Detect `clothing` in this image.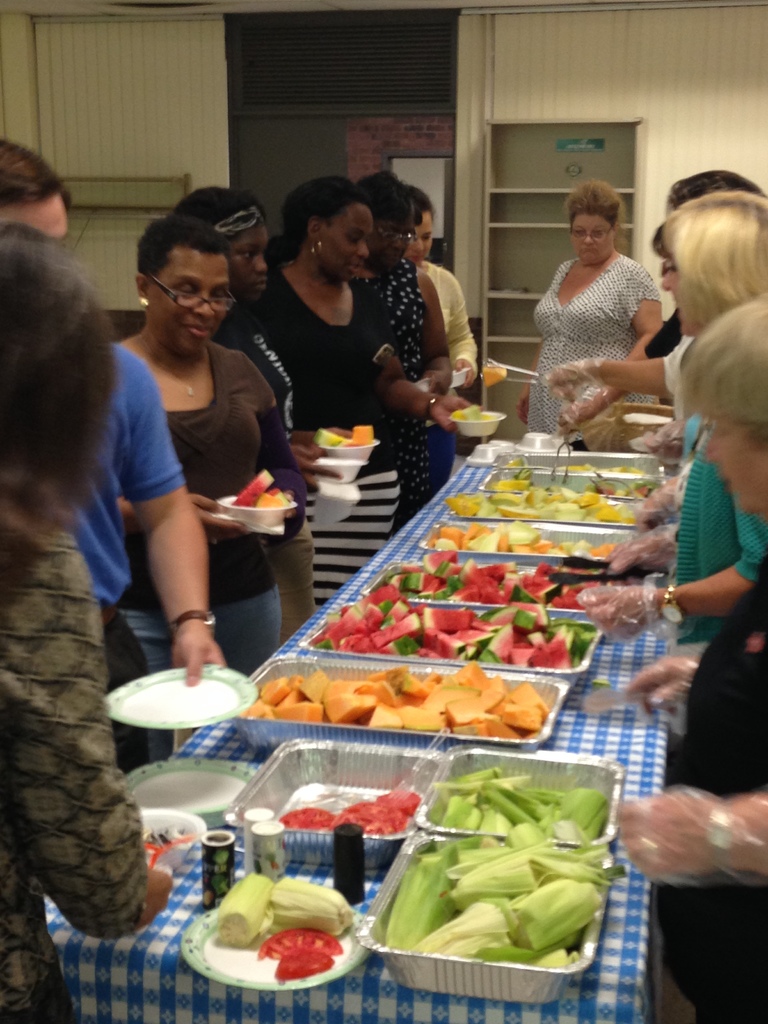
Detection: (x1=416, y1=264, x2=481, y2=421).
